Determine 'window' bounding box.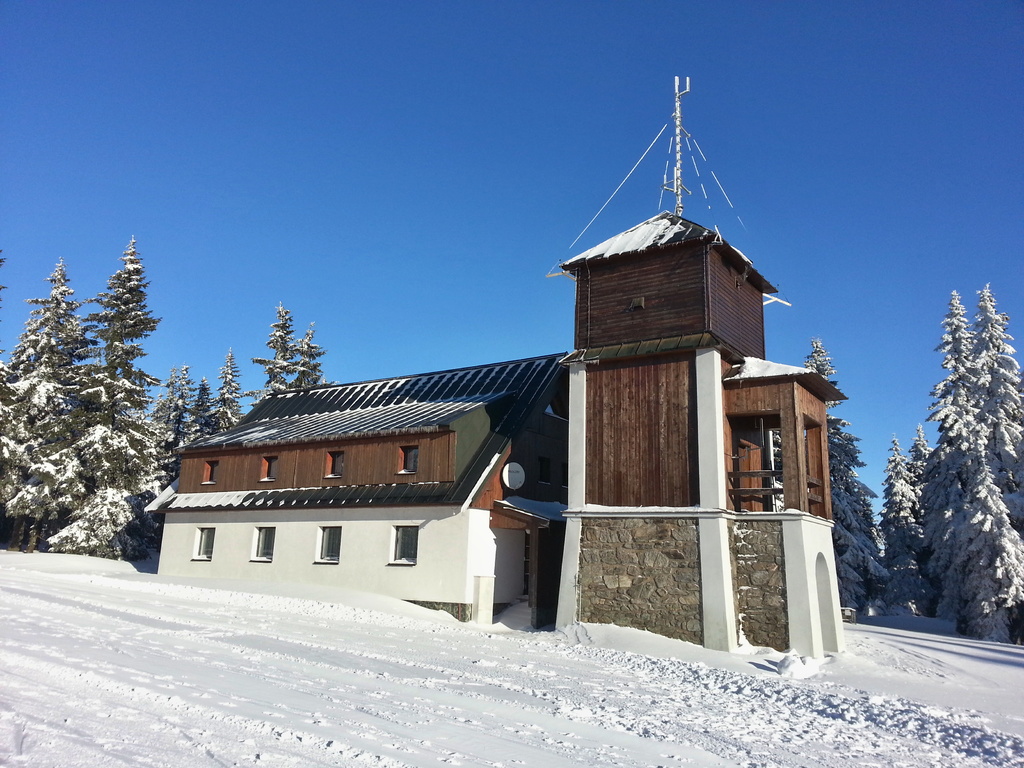
Determined: [393,527,417,564].
